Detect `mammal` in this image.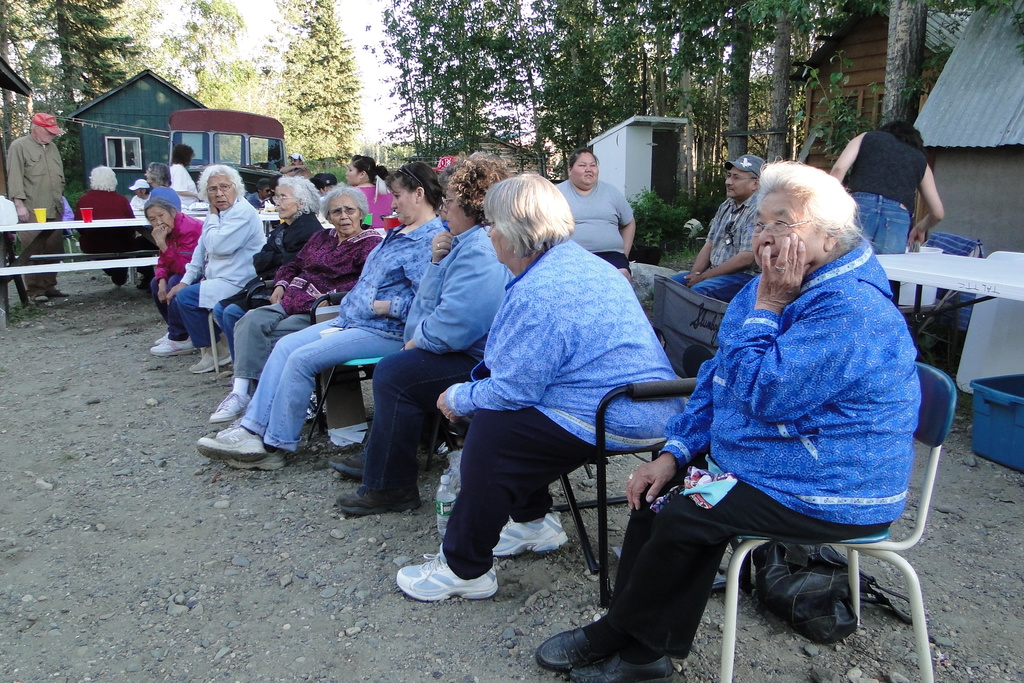
Detection: (left=614, top=164, right=938, bottom=674).
